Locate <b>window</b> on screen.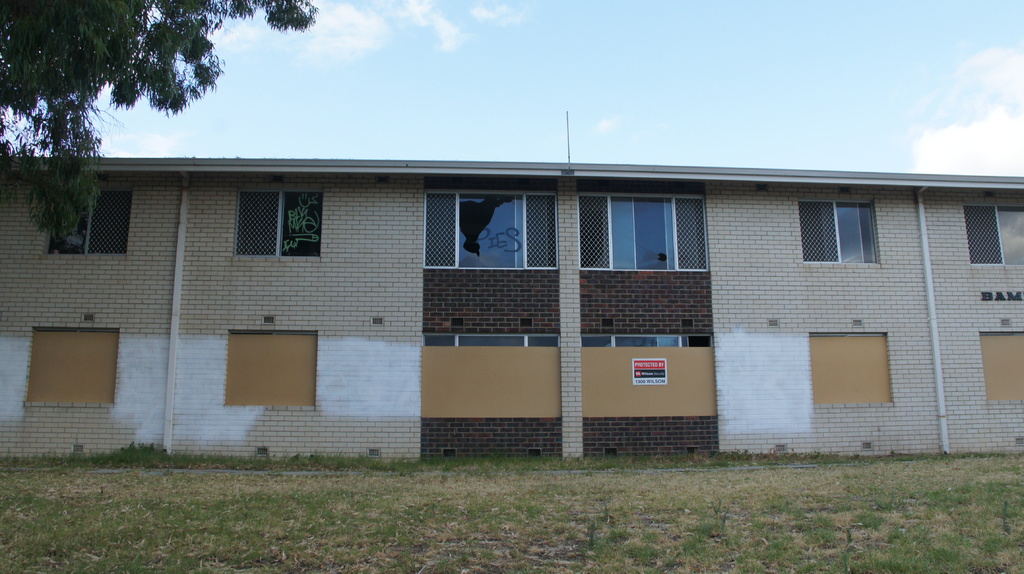
On screen at {"x1": 799, "y1": 202, "x2": 880, "y2": 262}.
